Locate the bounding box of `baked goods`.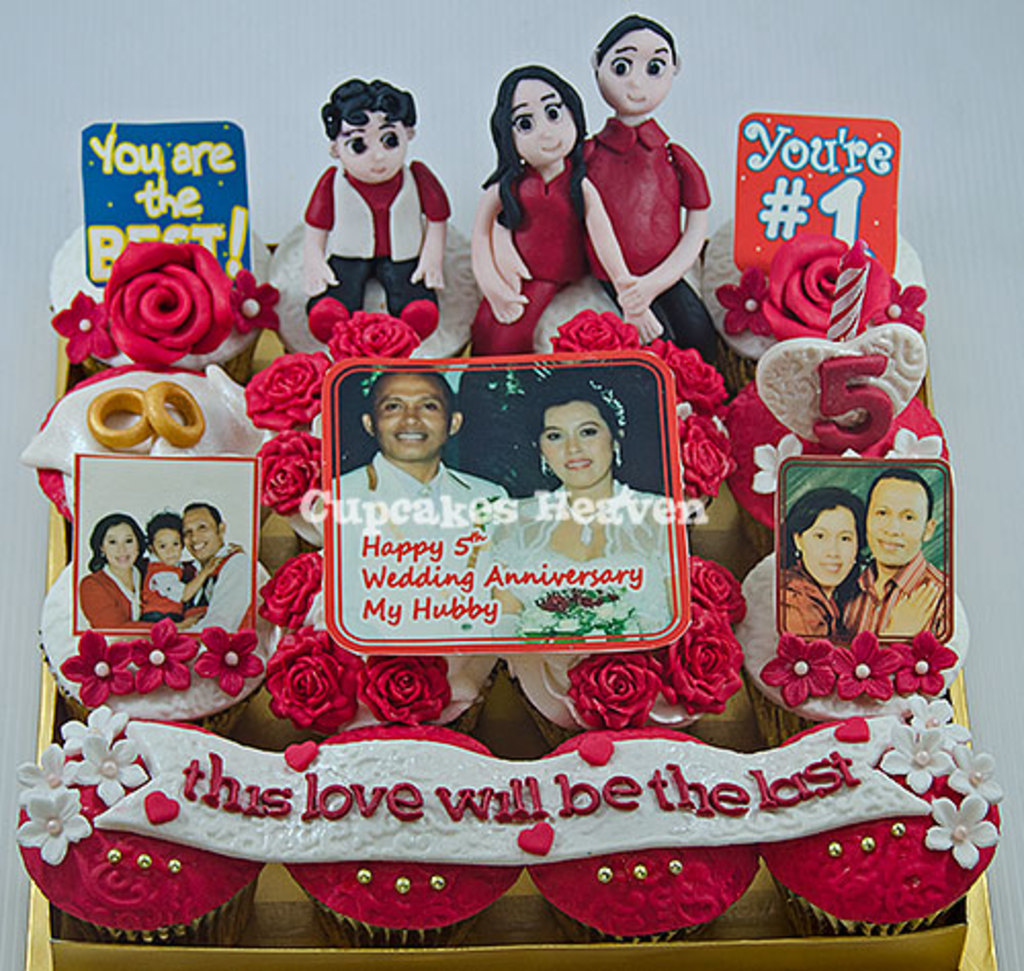
Bounding box: box=[279, 721, 526, 948].
